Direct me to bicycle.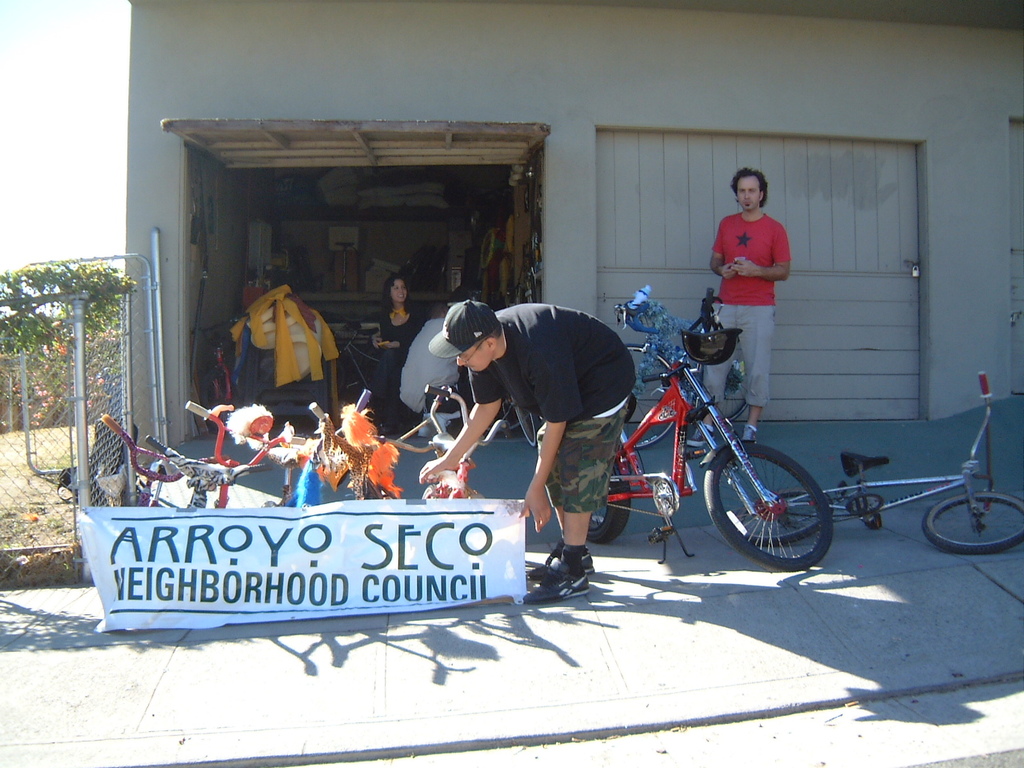
Direction: {"x1": 264, "y1": 405, "x2": 382, "y2": 509}.
